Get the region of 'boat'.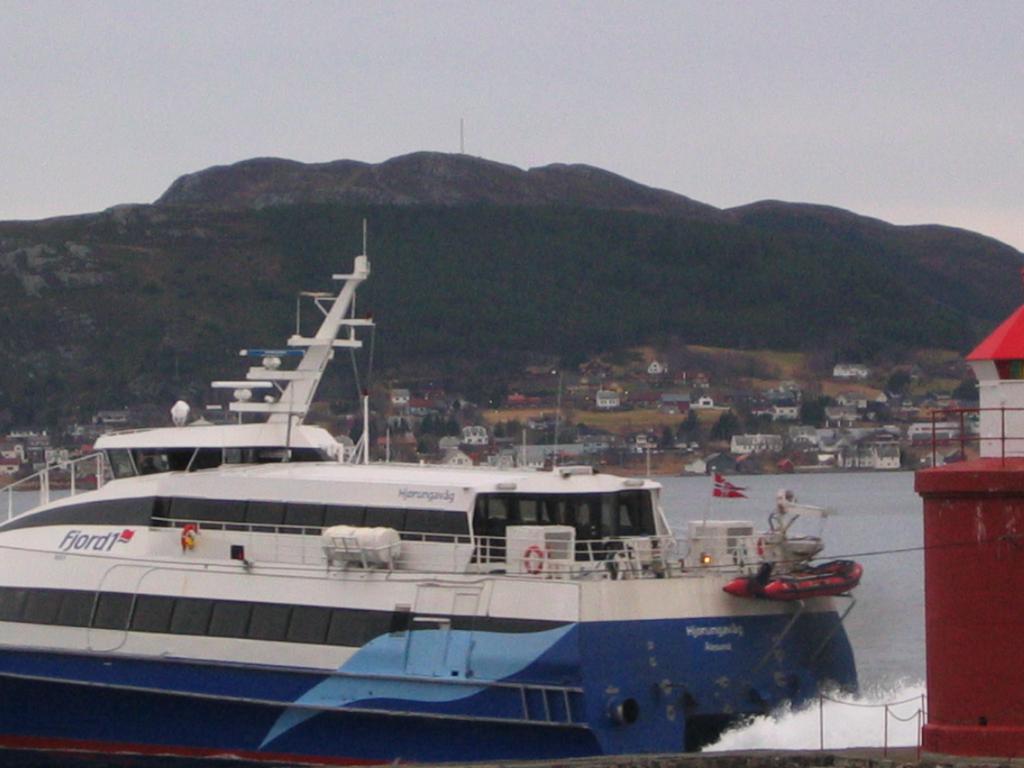
left=0, top=211, right=866, bottom=767.
